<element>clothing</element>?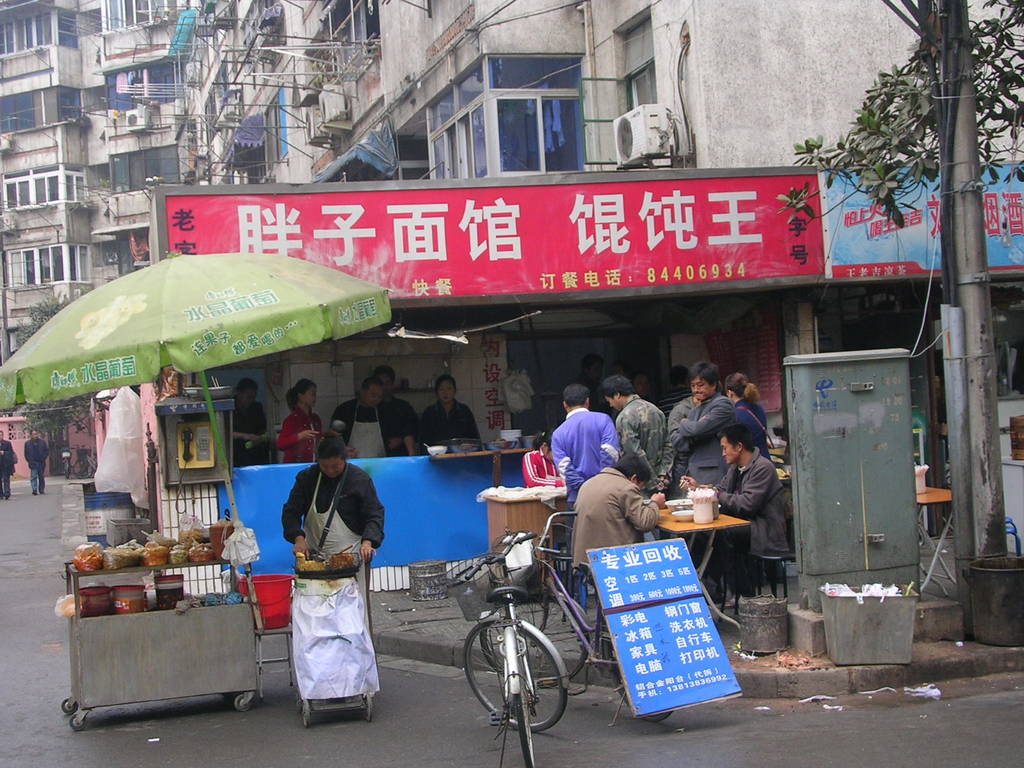
left=25, top=440, right=52, bottom=492
